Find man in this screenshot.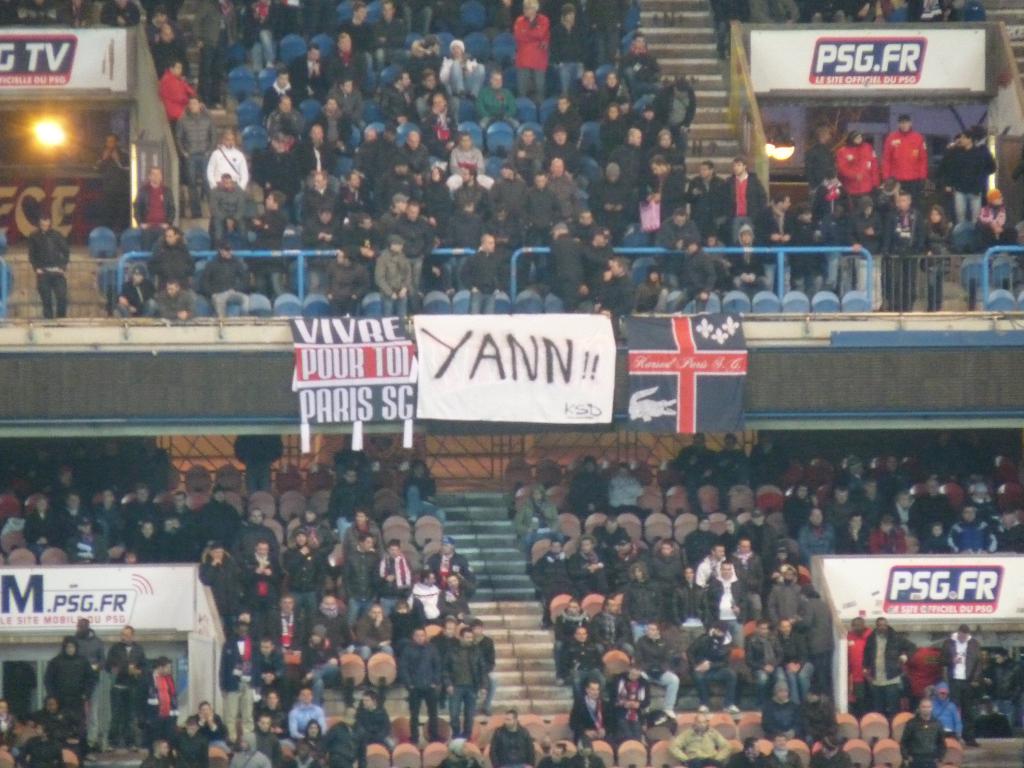
The bounding box for man is (991,646,1023,704).
